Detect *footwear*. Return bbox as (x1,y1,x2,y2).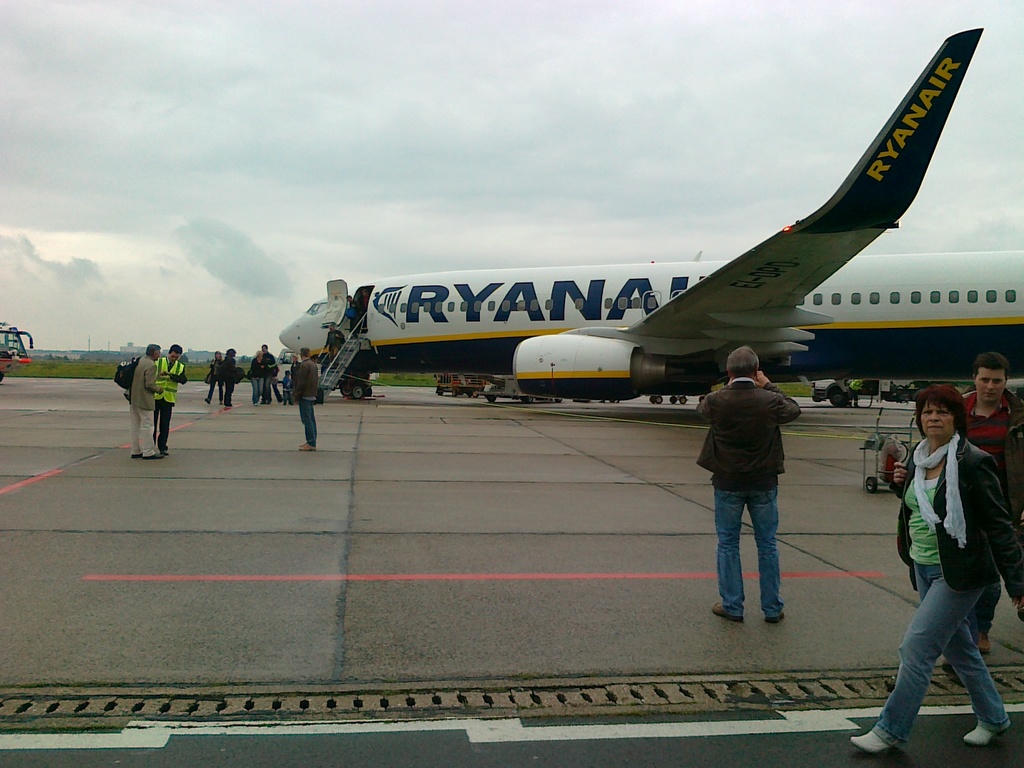
(765,611,785,625).
